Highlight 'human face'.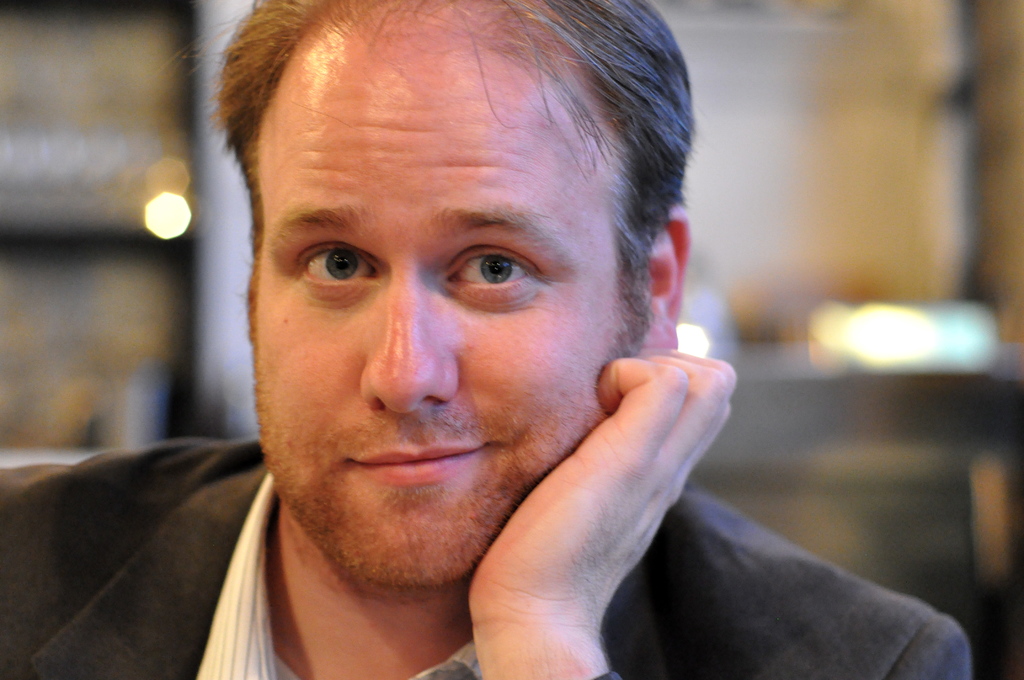
Highlighted region: BBox(250, 9, 644, 590).
